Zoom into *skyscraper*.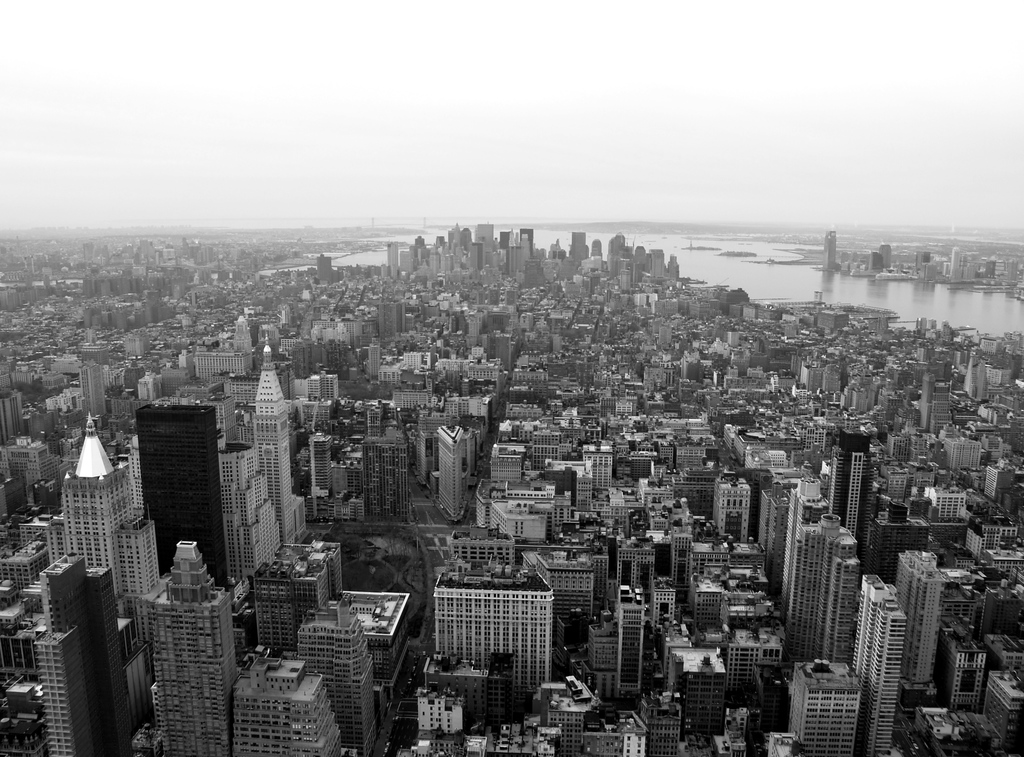
Zoom target: bbox=(317, 251, 336, 281).
